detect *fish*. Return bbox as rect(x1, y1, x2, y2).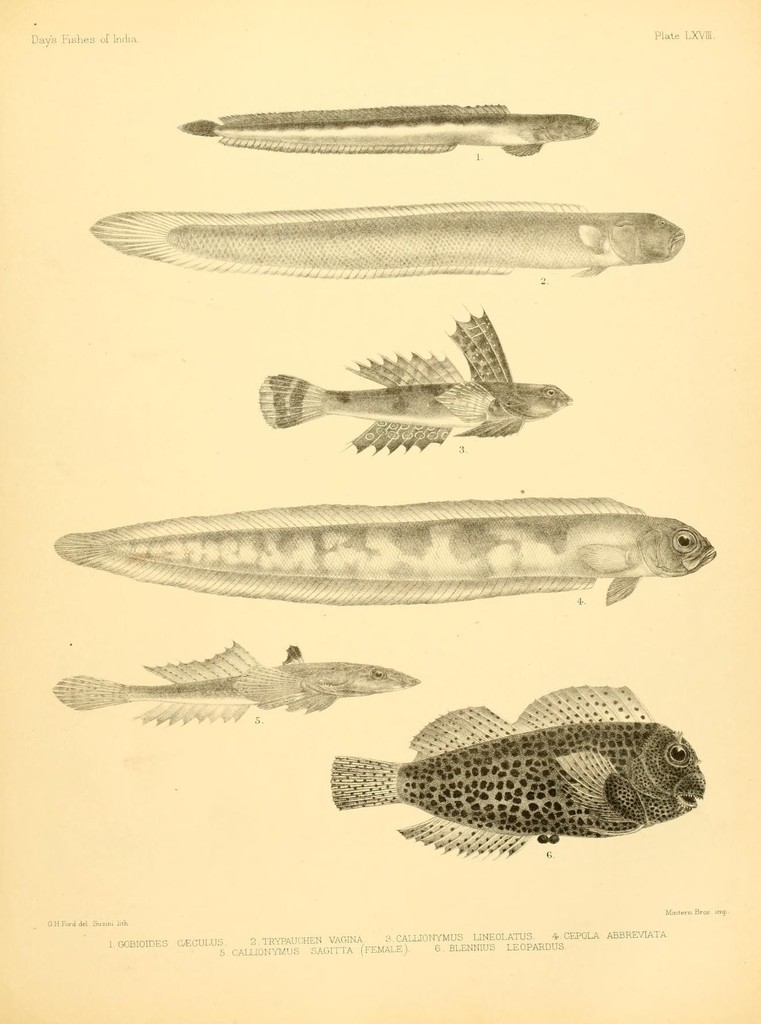
rect(254, 301, 574, 464).
